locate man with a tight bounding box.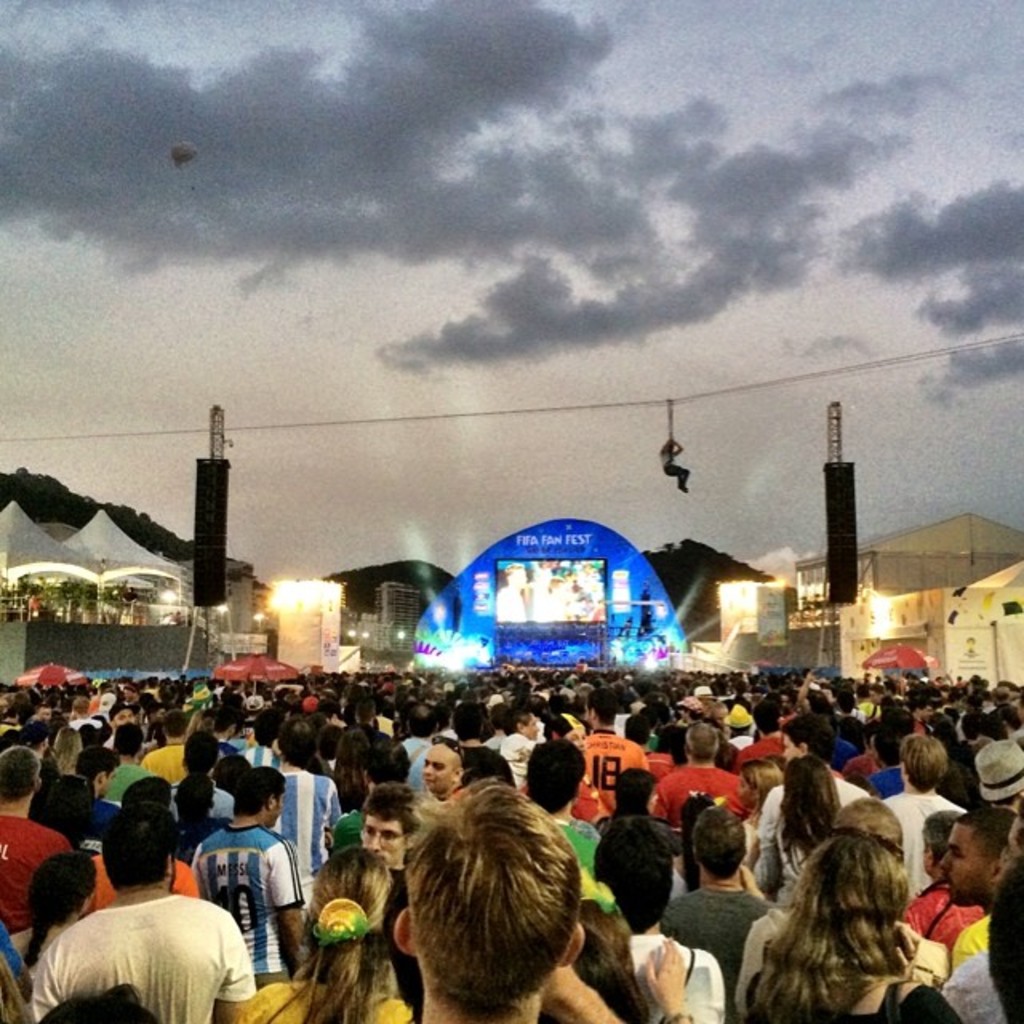
<box>890,734,970,874</box>.
